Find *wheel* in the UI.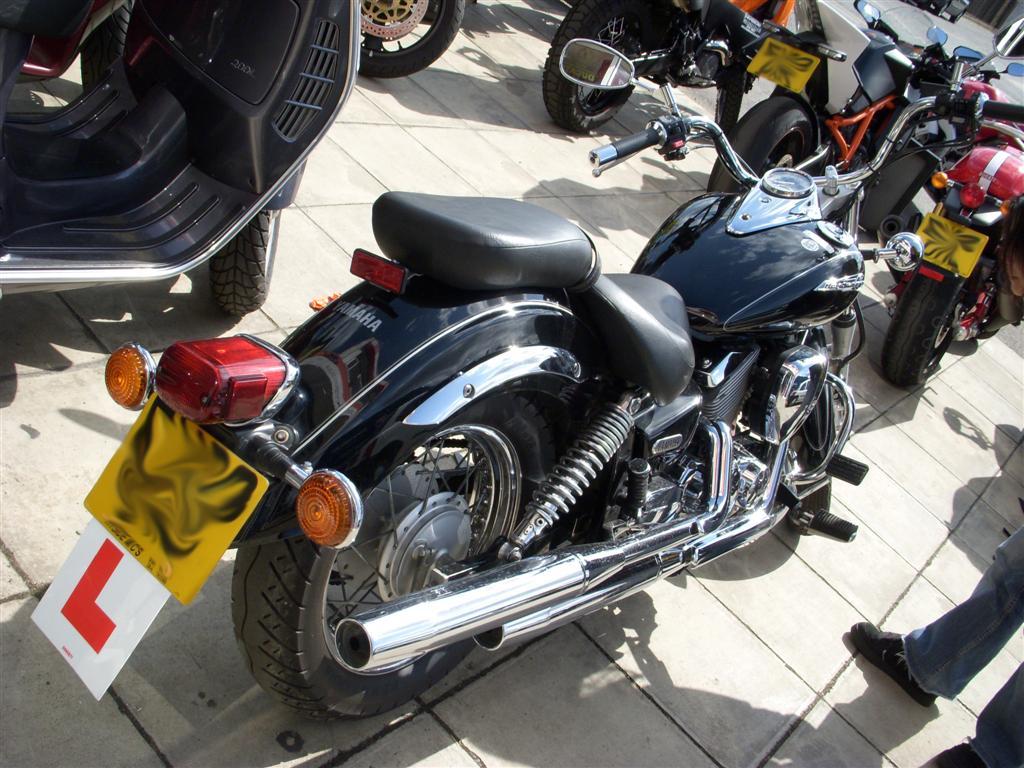
UI element at 876, 257, 975, 393.
